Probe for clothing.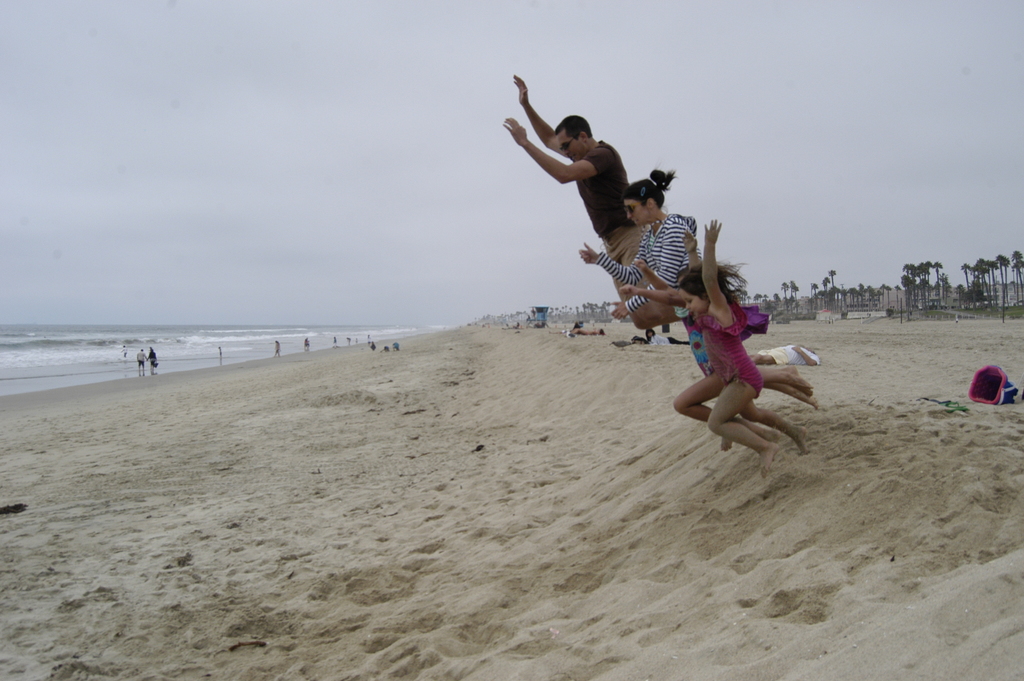
Probe result: BBox(137, 352, 142, 362).
